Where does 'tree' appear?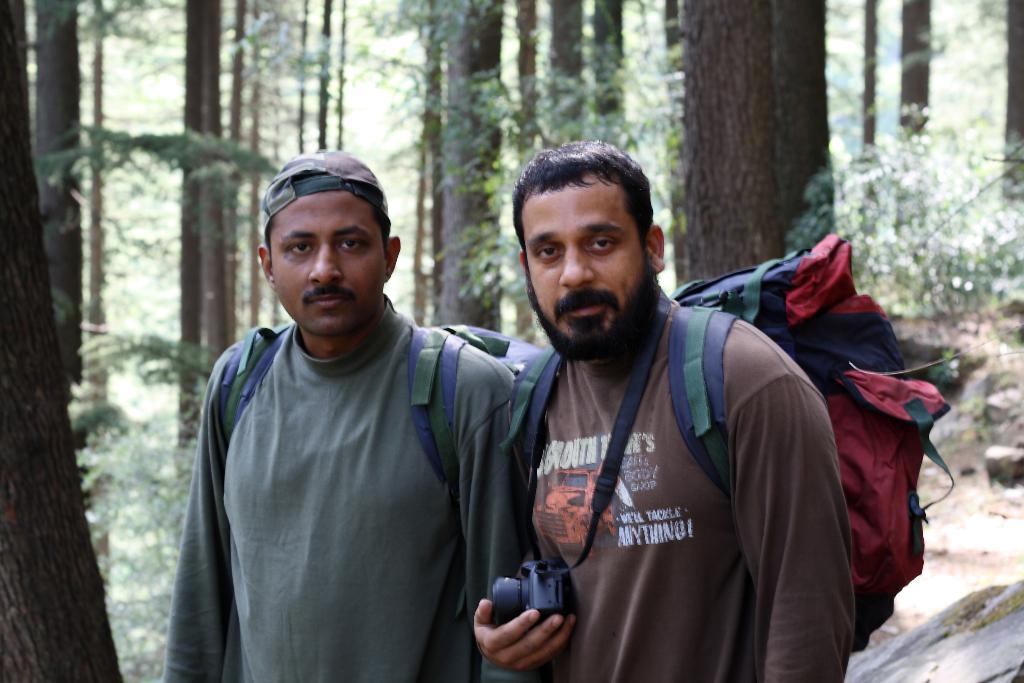
Appears at (670,0,790,284).
